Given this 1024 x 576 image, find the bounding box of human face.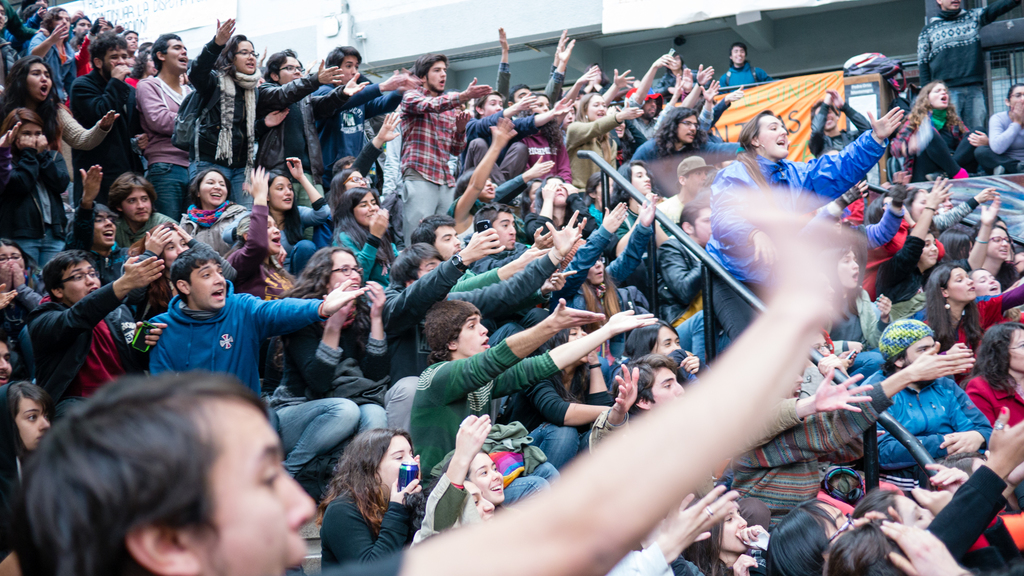
box(0, 3, 7, 30).
